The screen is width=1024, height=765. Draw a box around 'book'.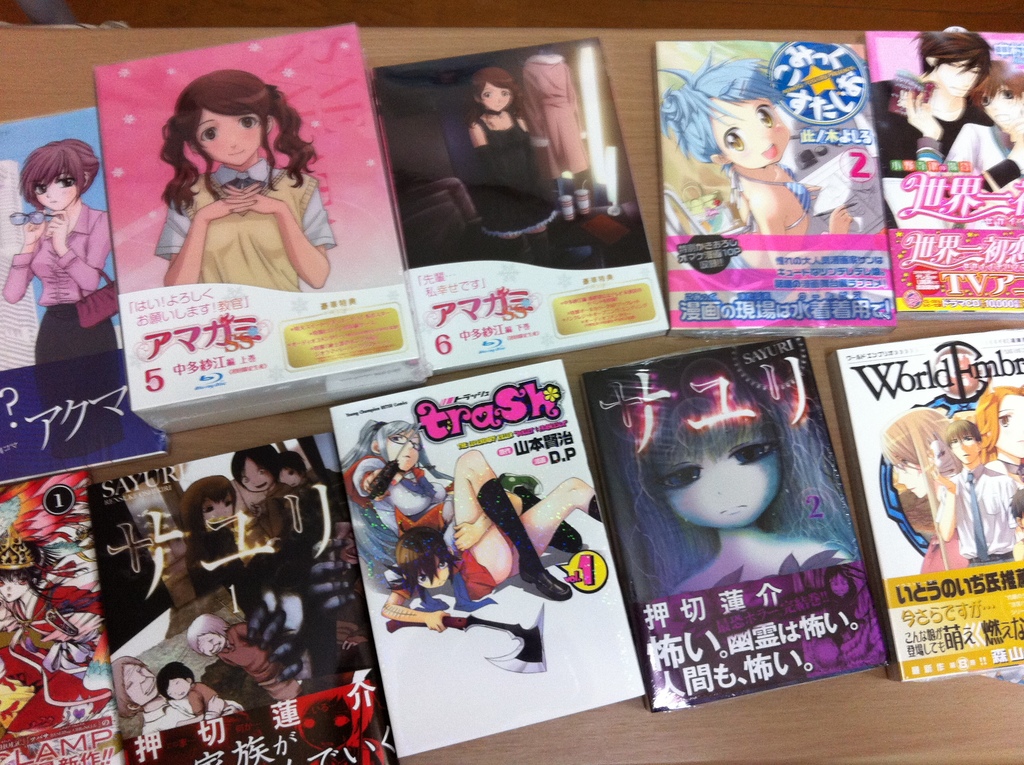
pyautogui.locateOnScreen(0, 464, 127, 764).
